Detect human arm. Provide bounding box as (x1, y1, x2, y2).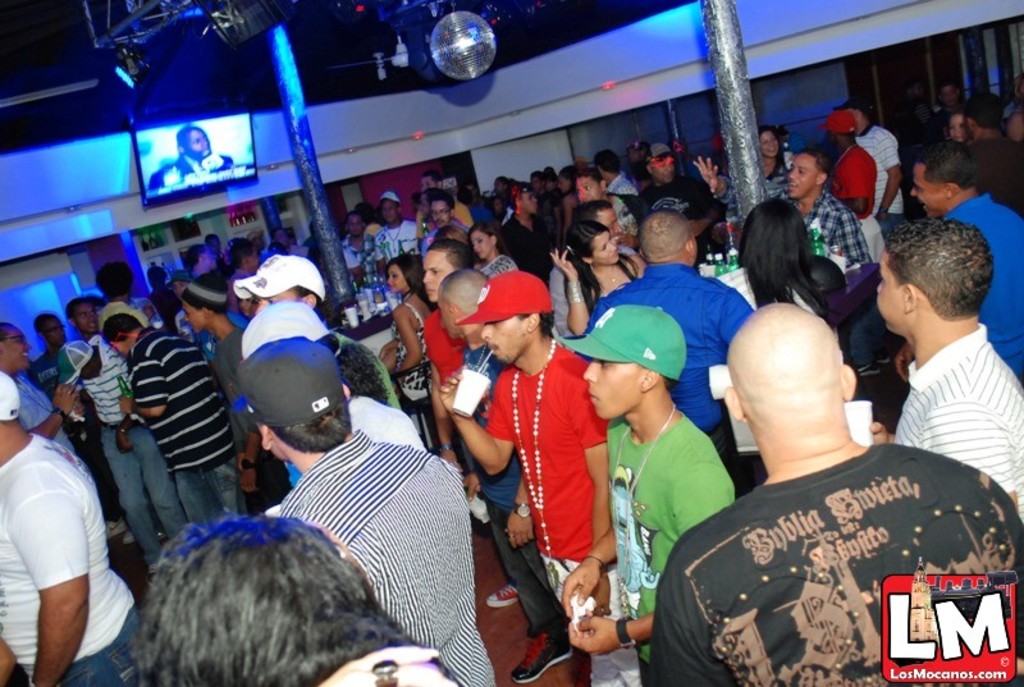
(22, 473, 91, 686).
